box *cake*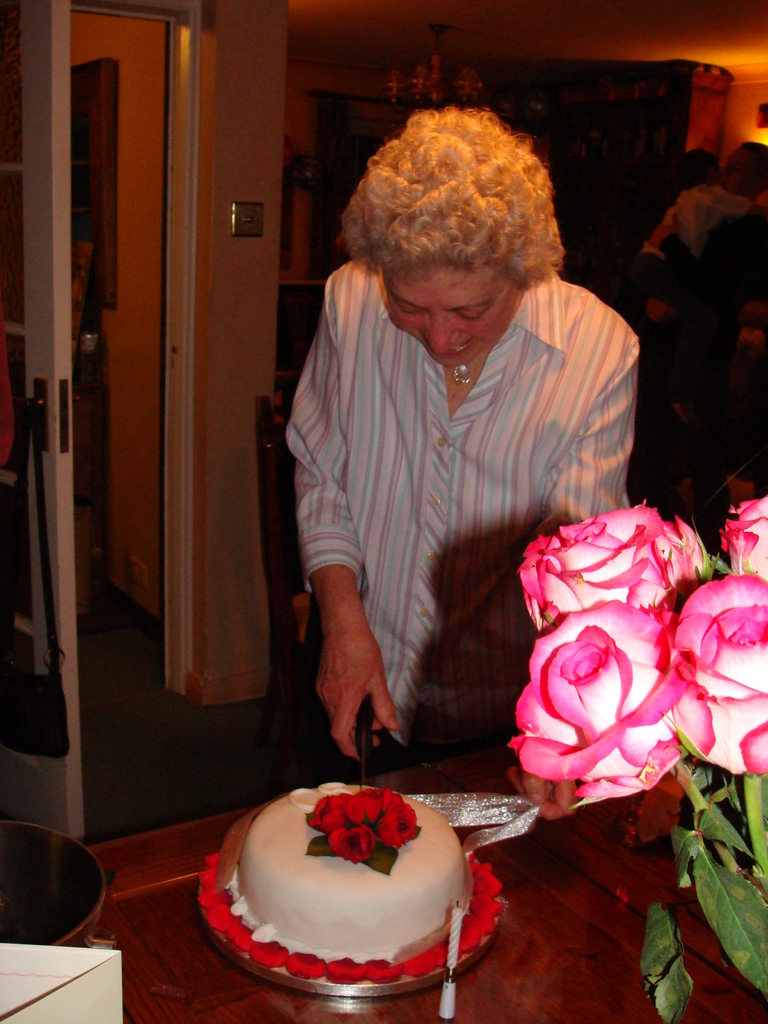
(left=217, top=781, right=470, bottom=965)
